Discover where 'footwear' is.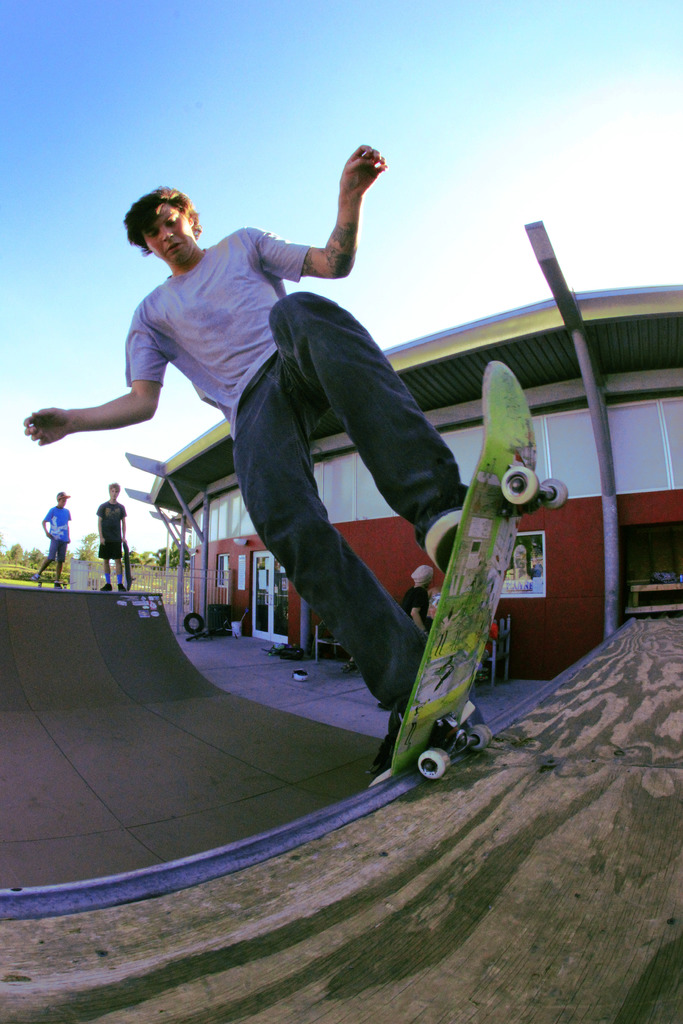
Discovered at {"x1": 120, "y1": 582, "x2": 128, "y2": 594}.
